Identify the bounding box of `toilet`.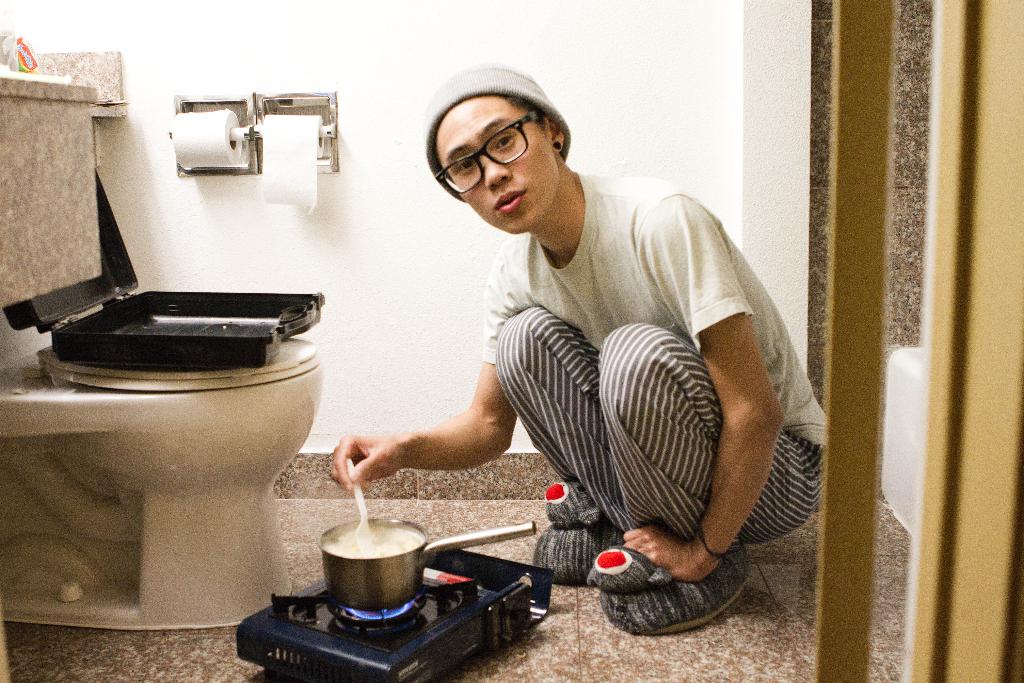
<bbox>0, 332, 323, 637</bbox>.
